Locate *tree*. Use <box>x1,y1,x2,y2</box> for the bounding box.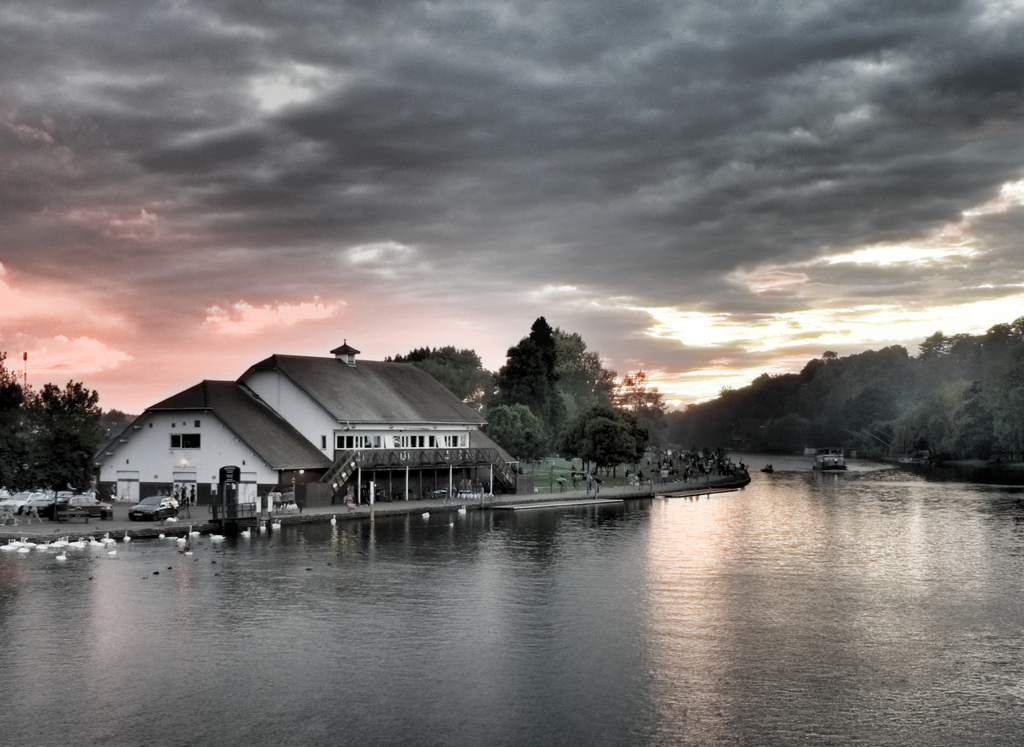
<box>402,359,497,402</box>.
